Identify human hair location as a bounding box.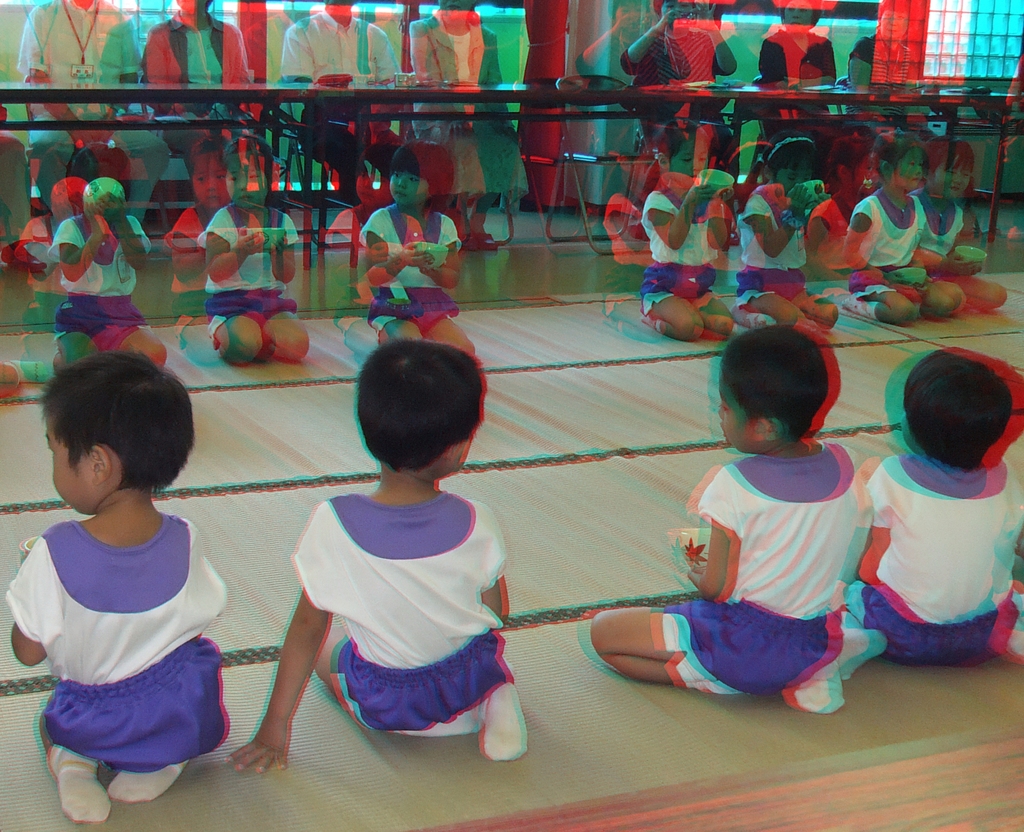
bbox=[35, 348, 195, 494].
